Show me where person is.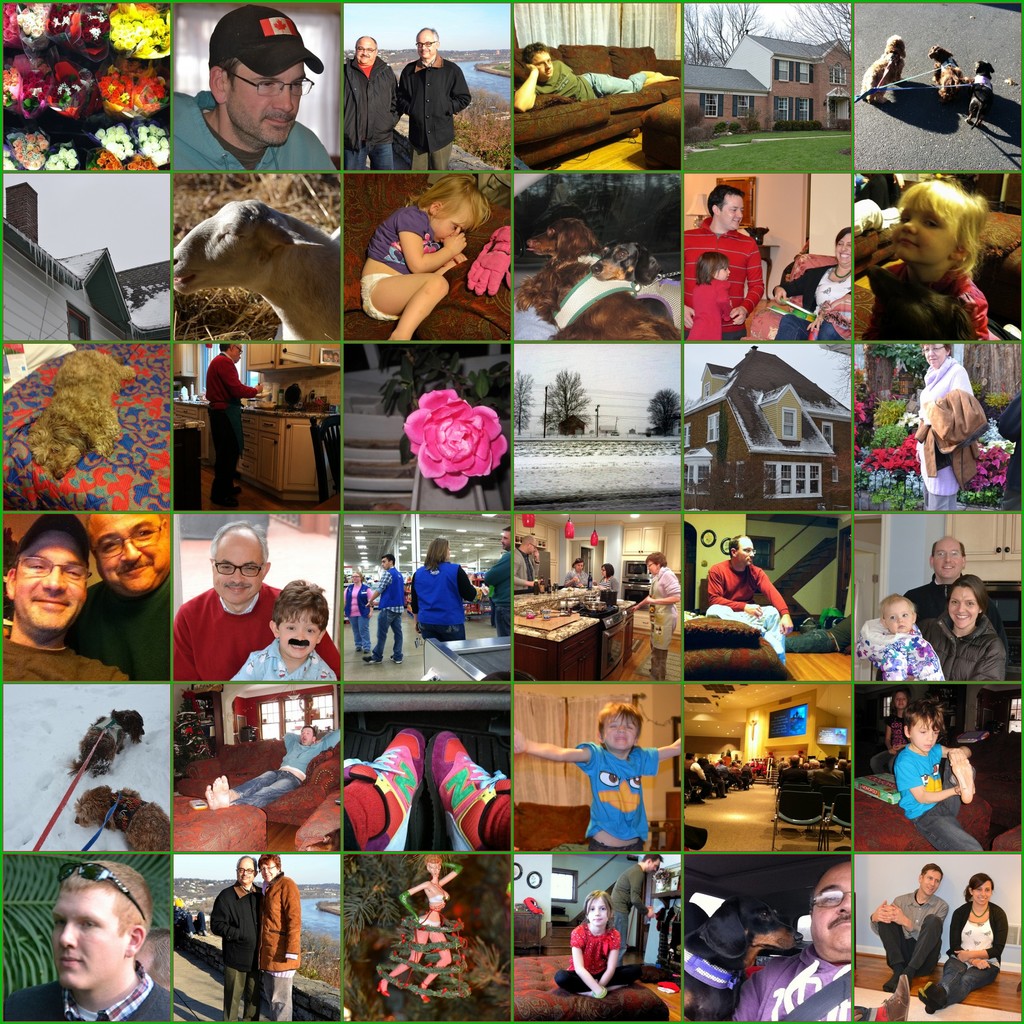
person is at detection(400, 26, 472, 174).
